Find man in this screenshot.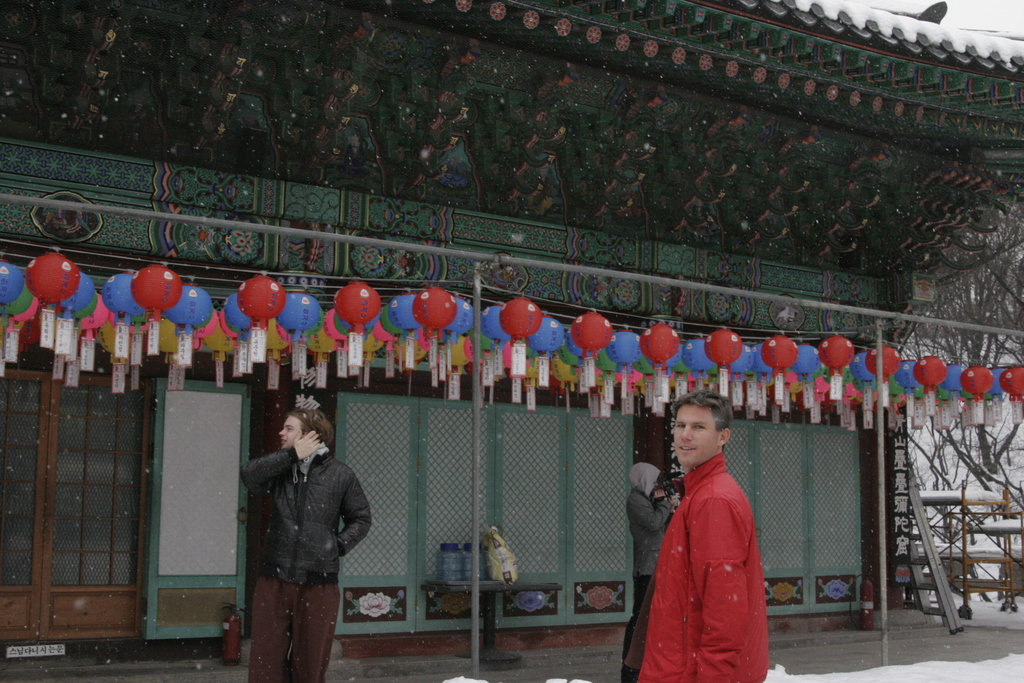
The bounding box for man is l=228, t=399, r=394, b=682.
